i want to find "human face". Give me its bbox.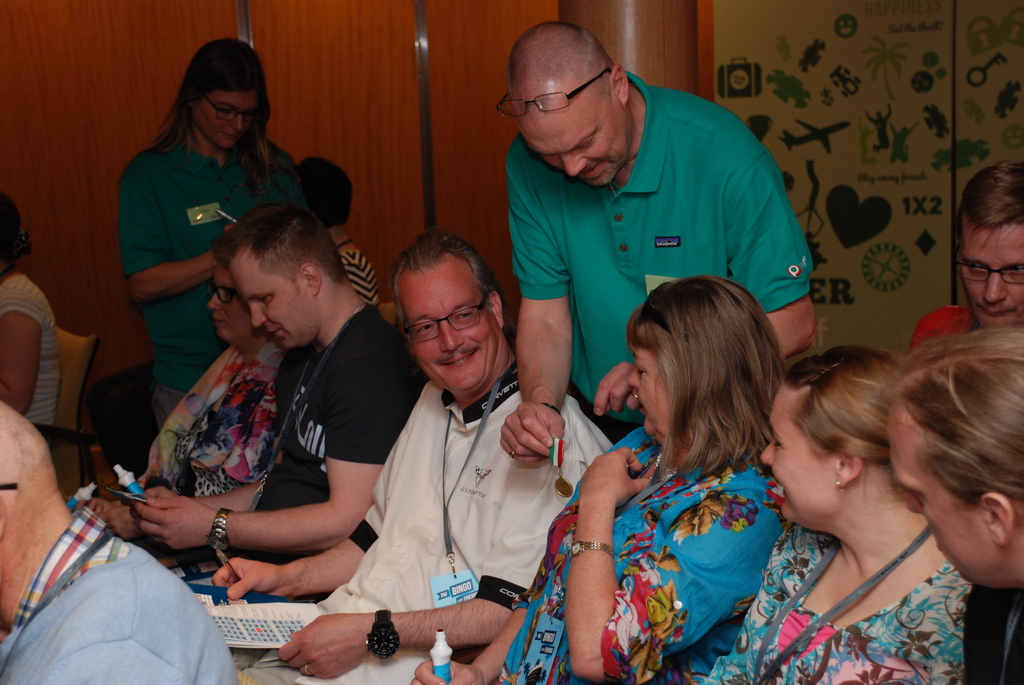
<bbox>194, 89, 254, 146</bbox>.
